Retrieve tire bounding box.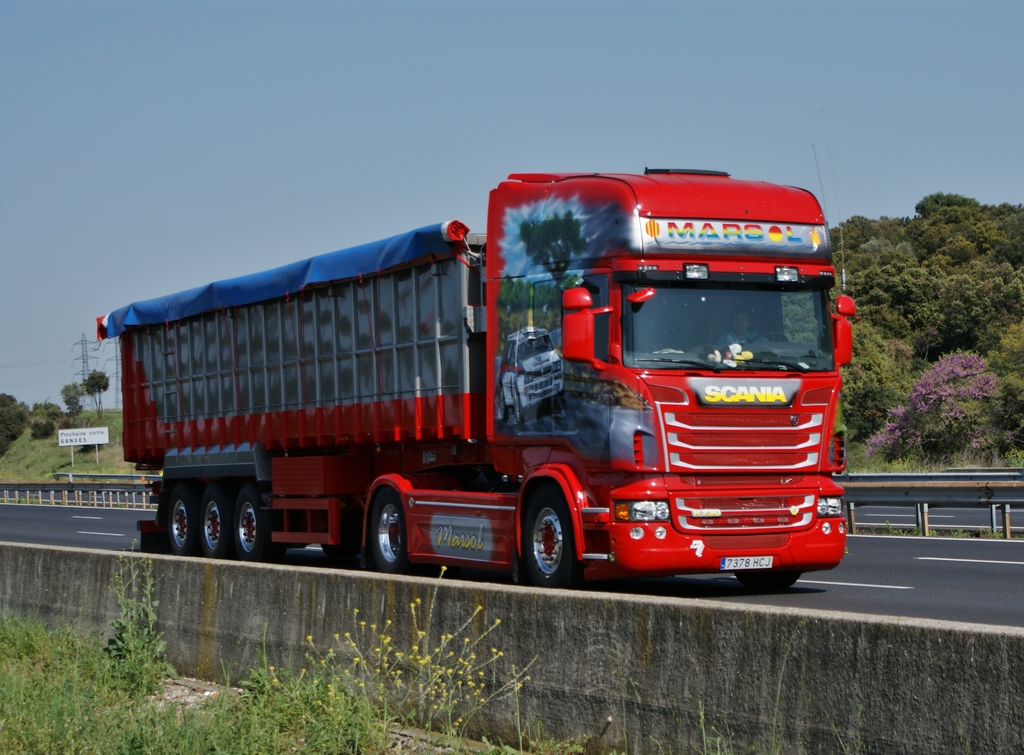
Bounding box: <bbox>511, 483, 586, 587</bbox>.
